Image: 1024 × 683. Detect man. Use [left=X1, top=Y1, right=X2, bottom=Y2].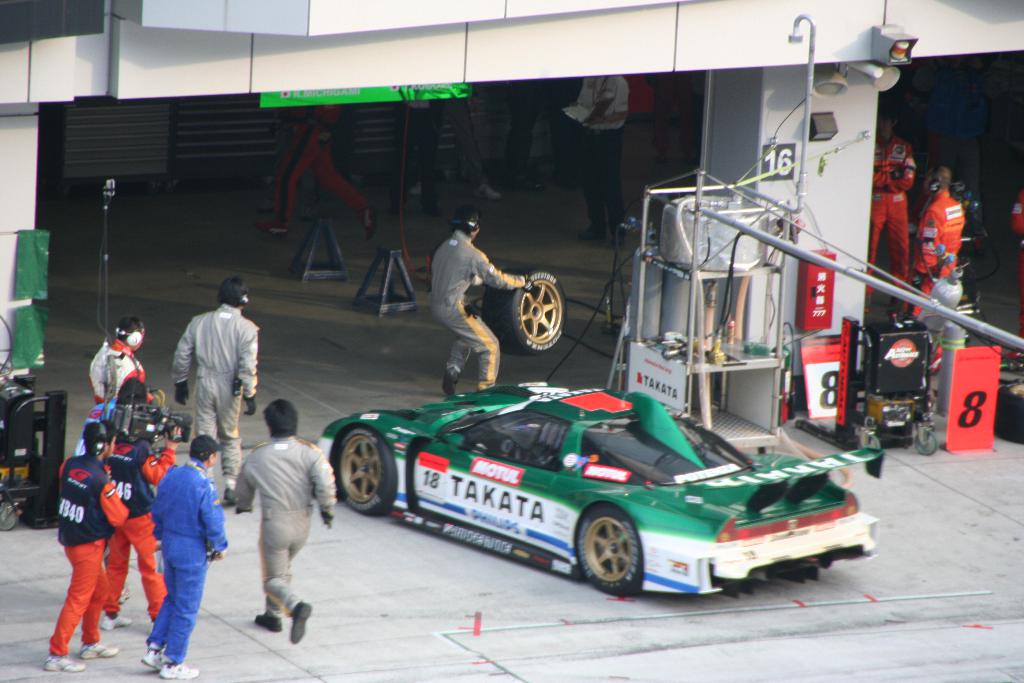
[left=388, top=101, right=444, bottom=219].
